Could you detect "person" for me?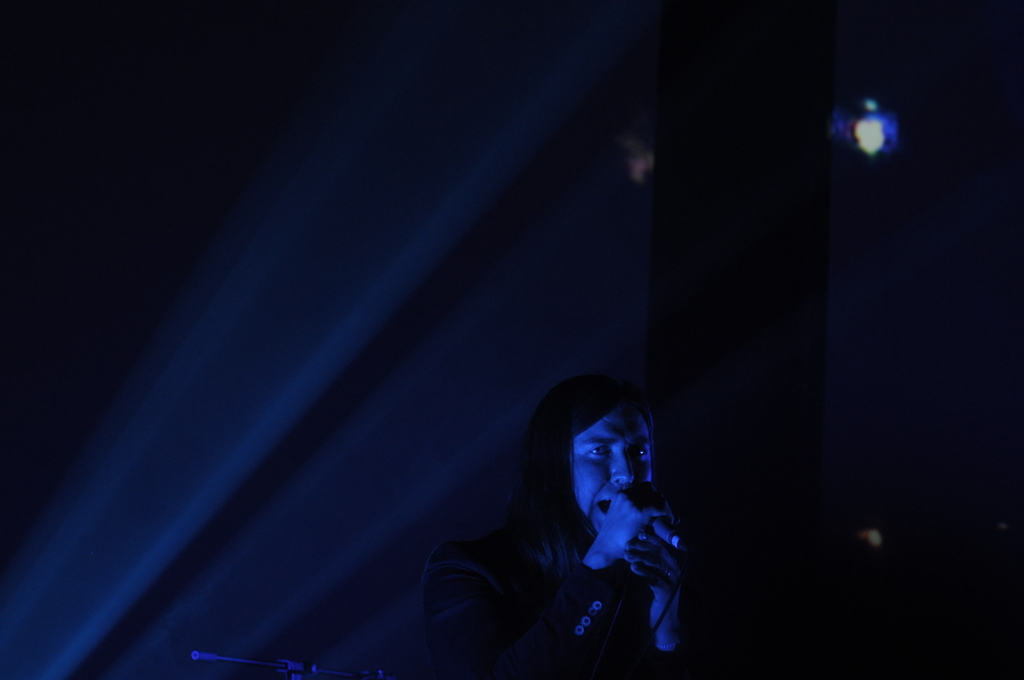
Detection result: <bbox>460, 375, 713, 679</bbox>.
